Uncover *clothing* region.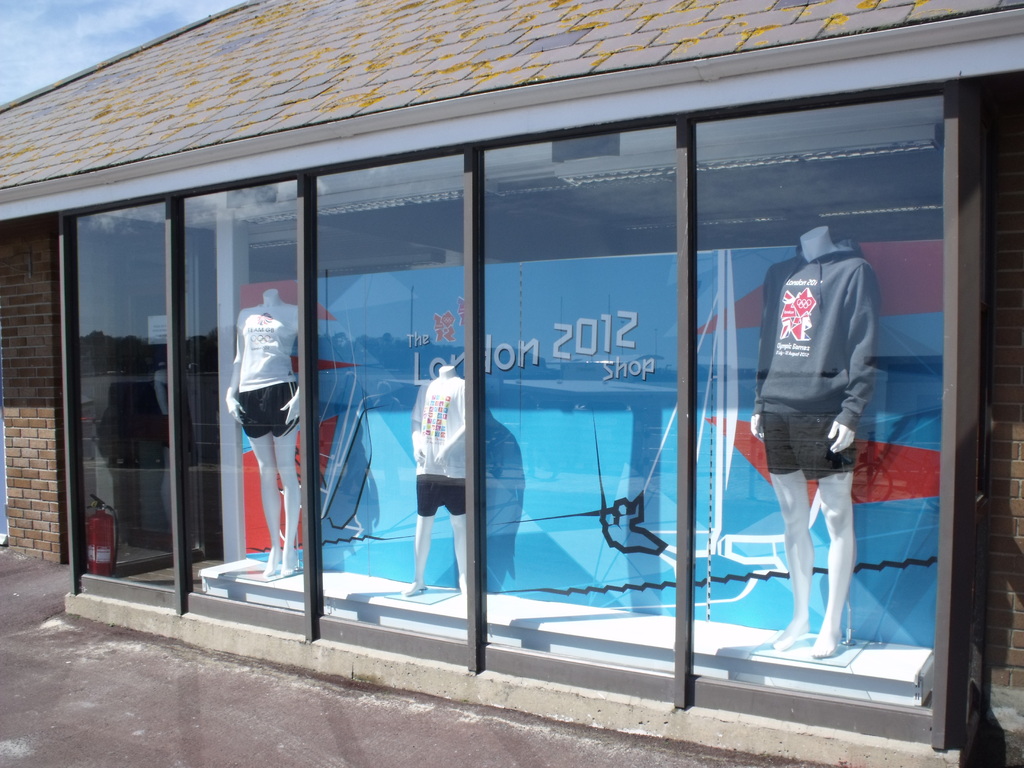
Uncovered: 414,377,463,521.
